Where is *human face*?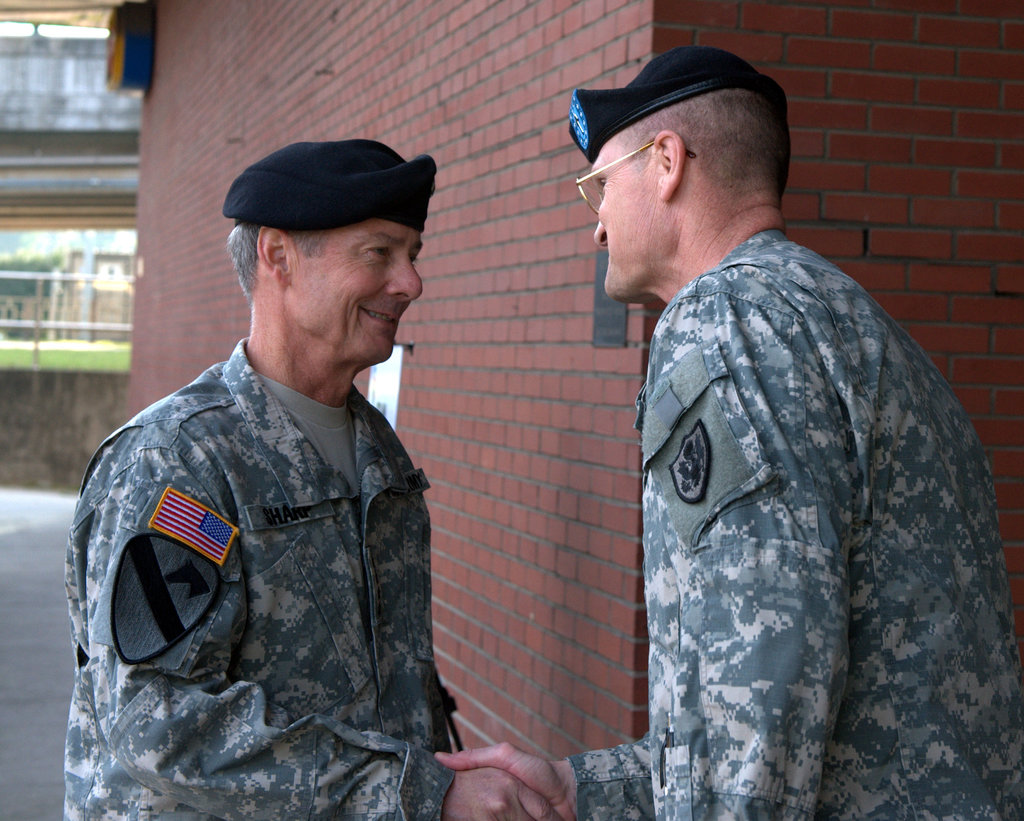
box=[291, 218, 424, 369].
